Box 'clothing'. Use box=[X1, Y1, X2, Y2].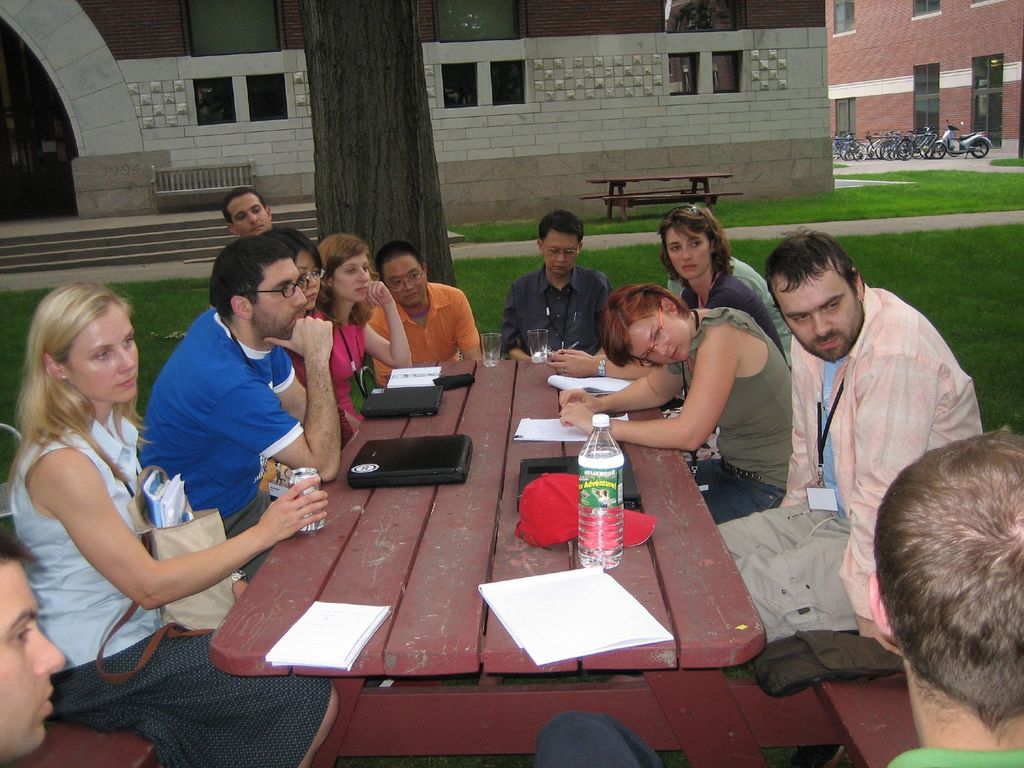
box=[883, 746, 1023, 767].
